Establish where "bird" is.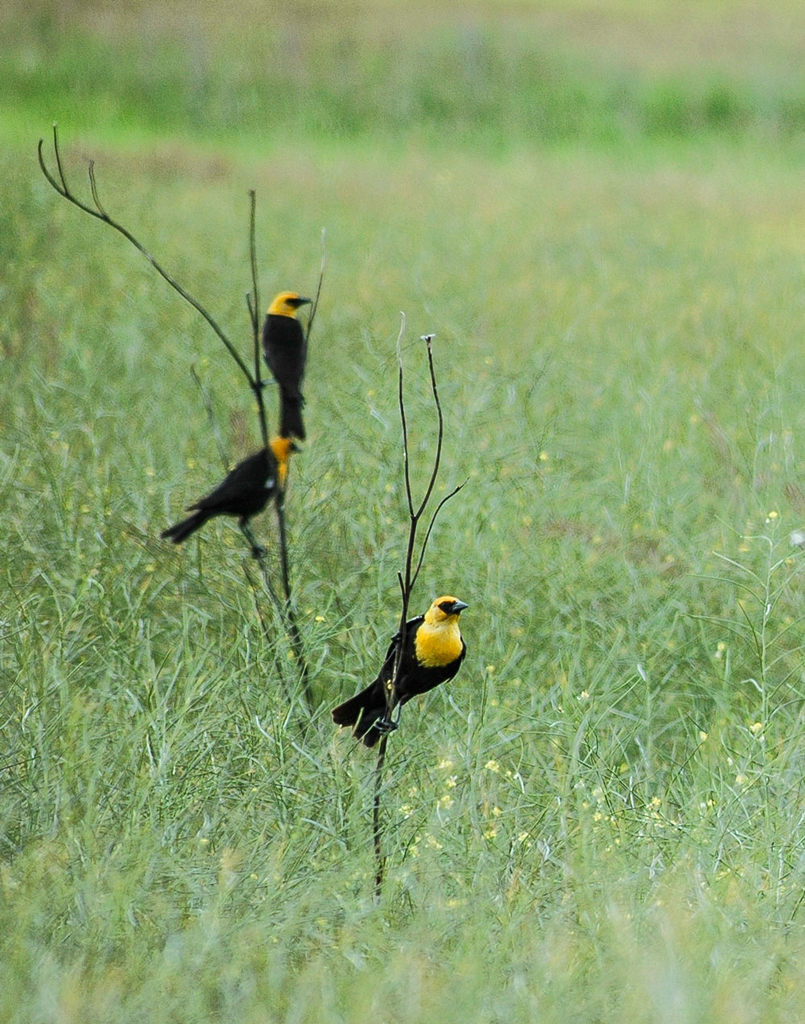
Established at (259,287,312,441).
